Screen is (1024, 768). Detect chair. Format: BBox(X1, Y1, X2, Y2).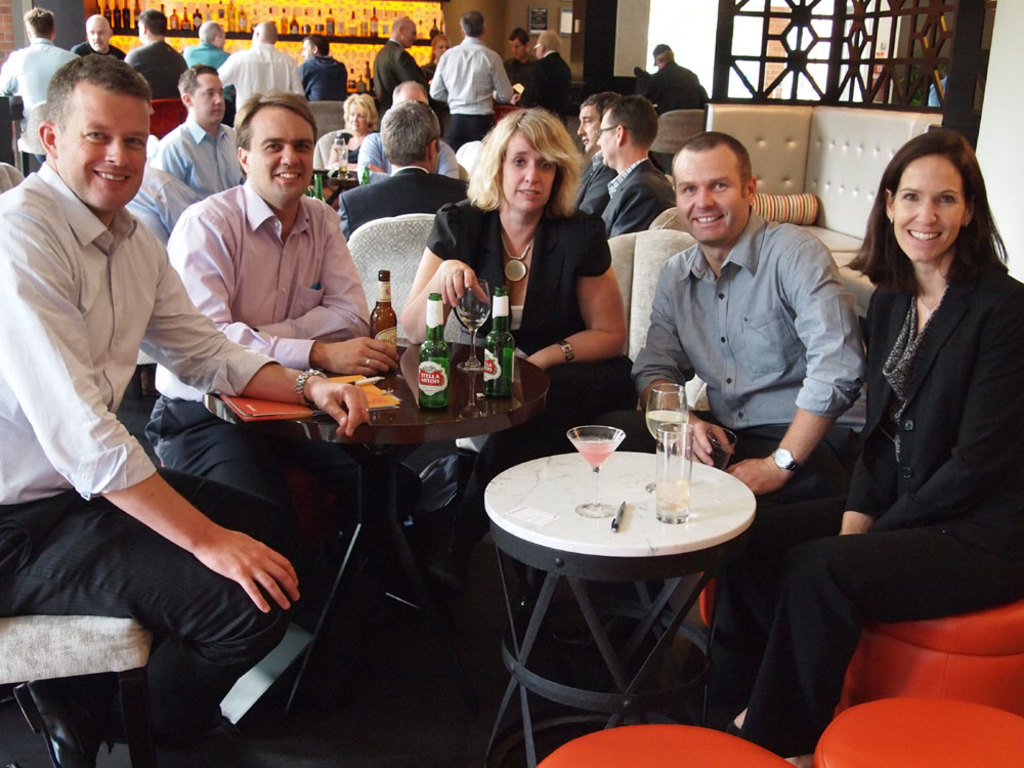
BBox(790, 276, 1023, 653).
